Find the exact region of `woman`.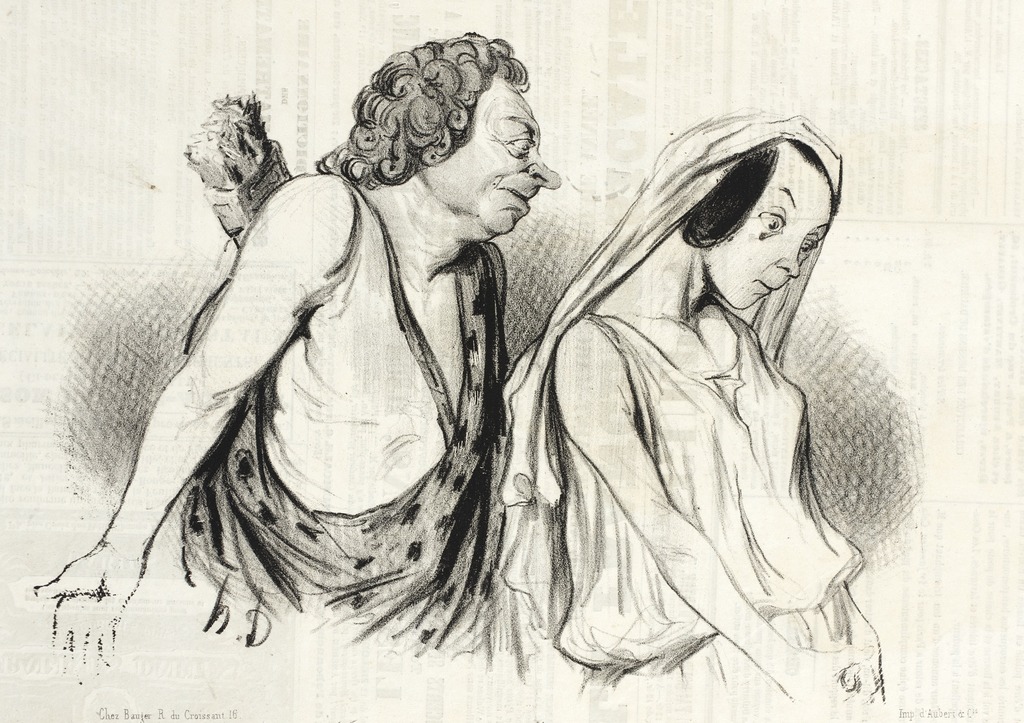
Exact region: region(468, 106, 884, 722).
